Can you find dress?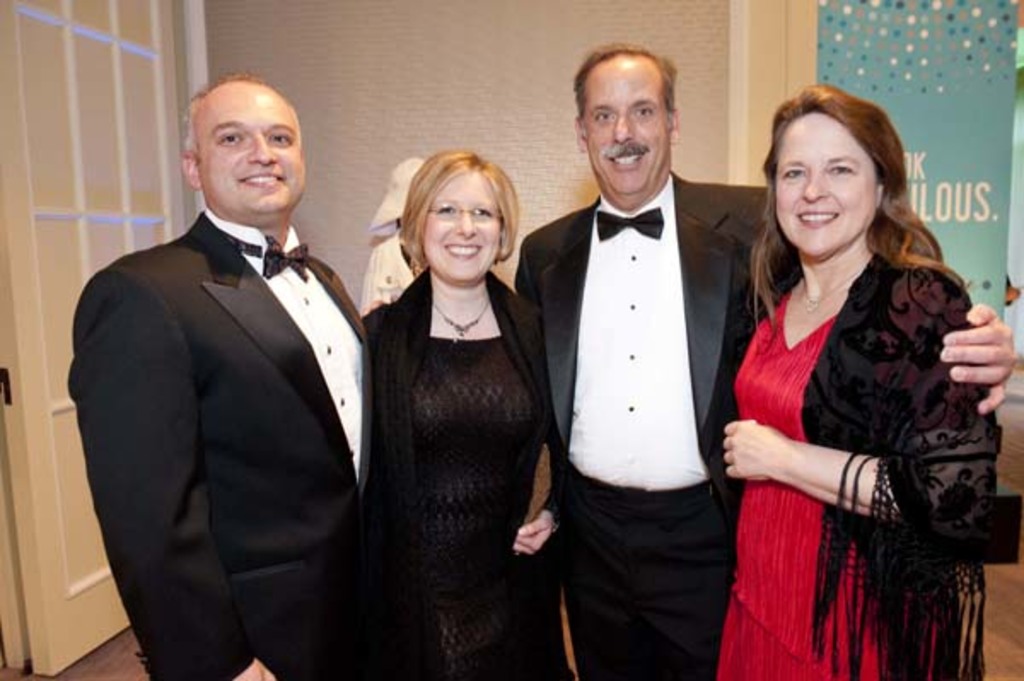
Yes, bounding box: [720,203,968,654].
